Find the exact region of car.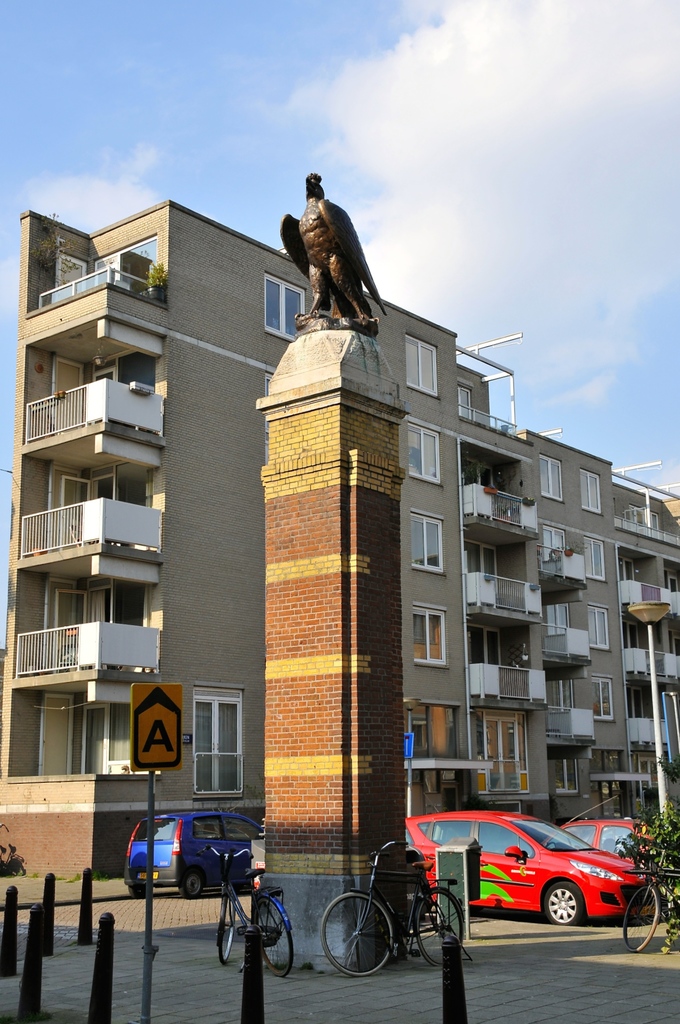
Exact region: x1=538 y1=820 x2=656 y2=860.
